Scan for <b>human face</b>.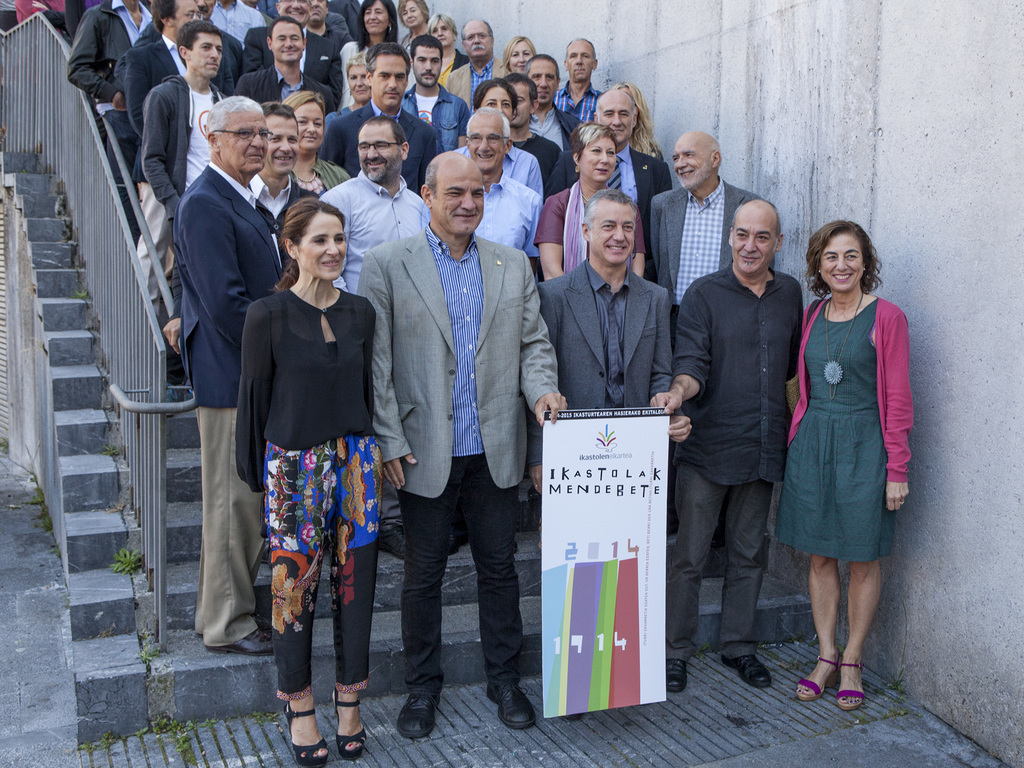
Scan result: <box>432,20,456,44</box>.
